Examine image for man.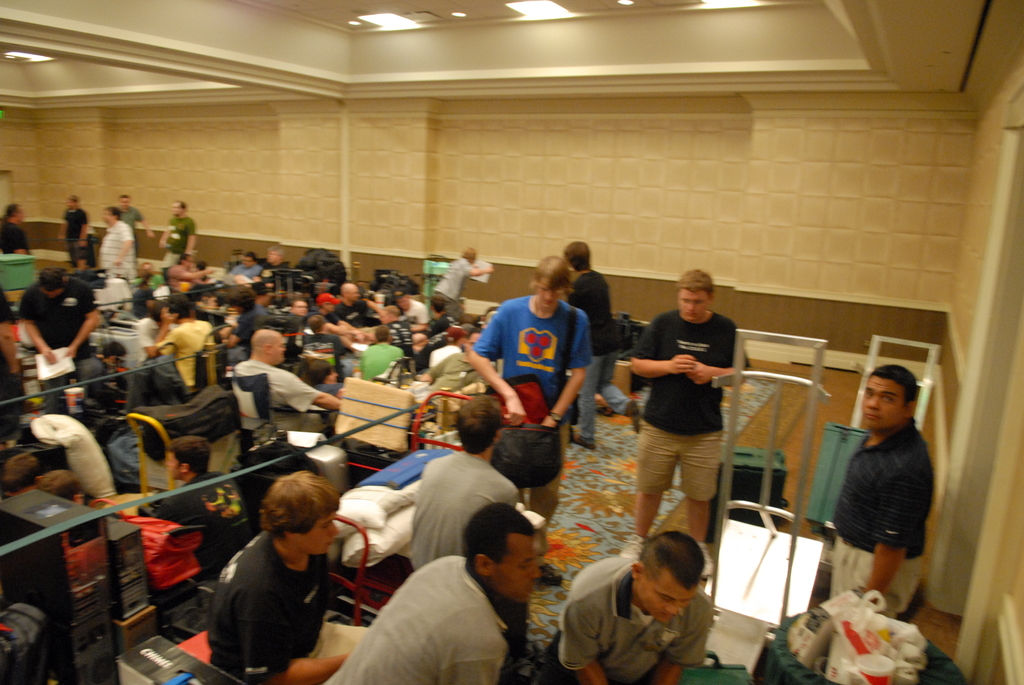
Examination result: region(406, 396, 511, 567).
